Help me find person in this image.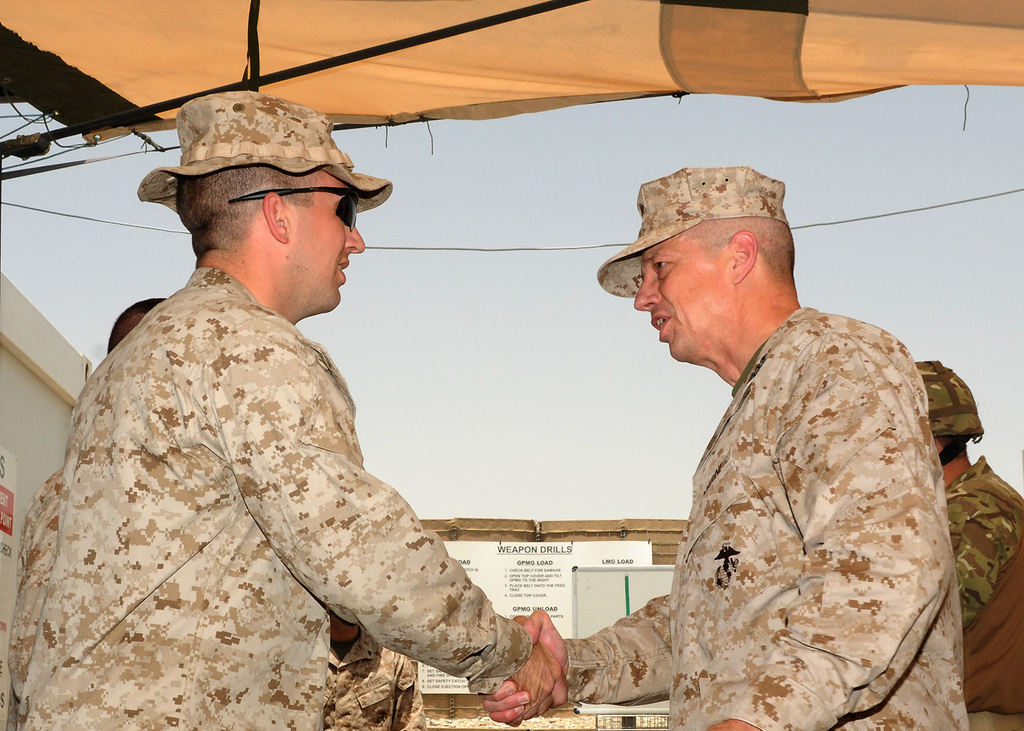
Found it: x1=481, y1=162, x2=972, y2=730.
